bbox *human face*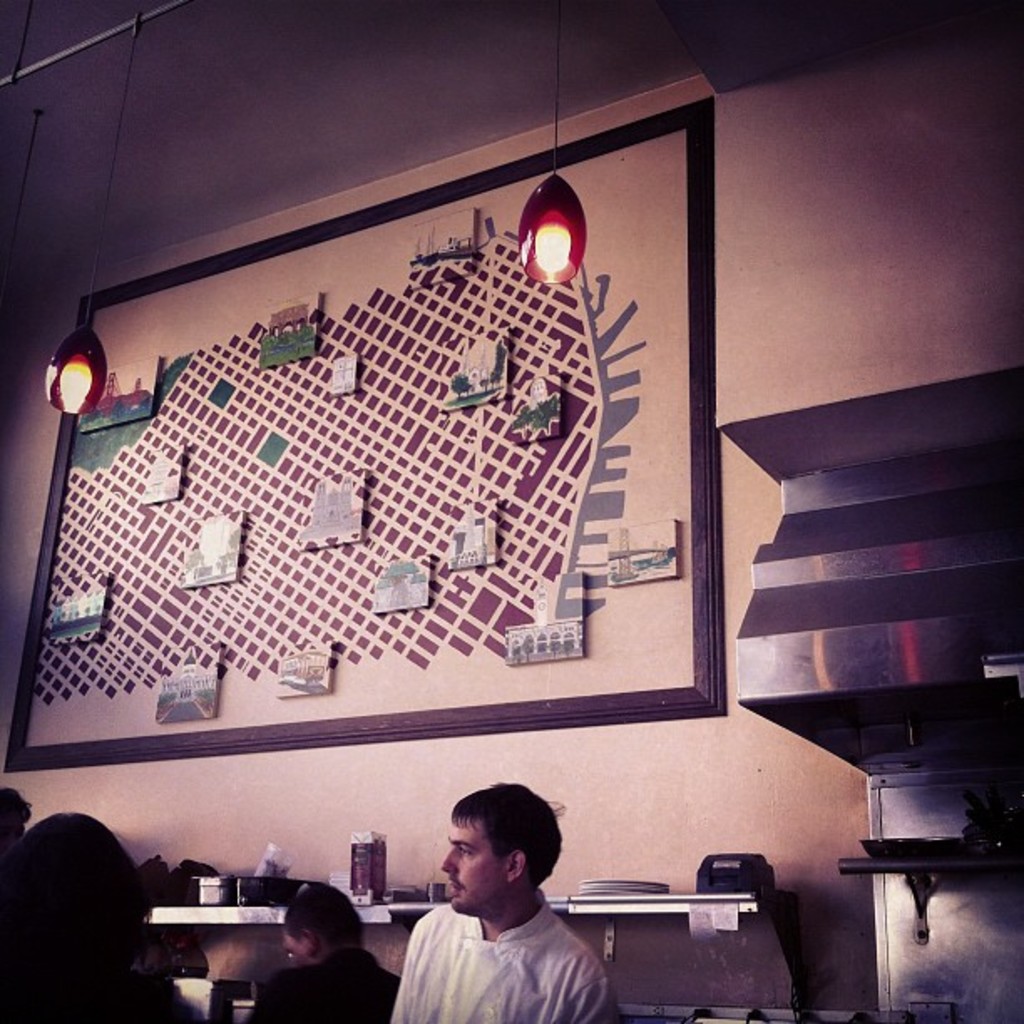
Rect(443, 822, 505, 907)
